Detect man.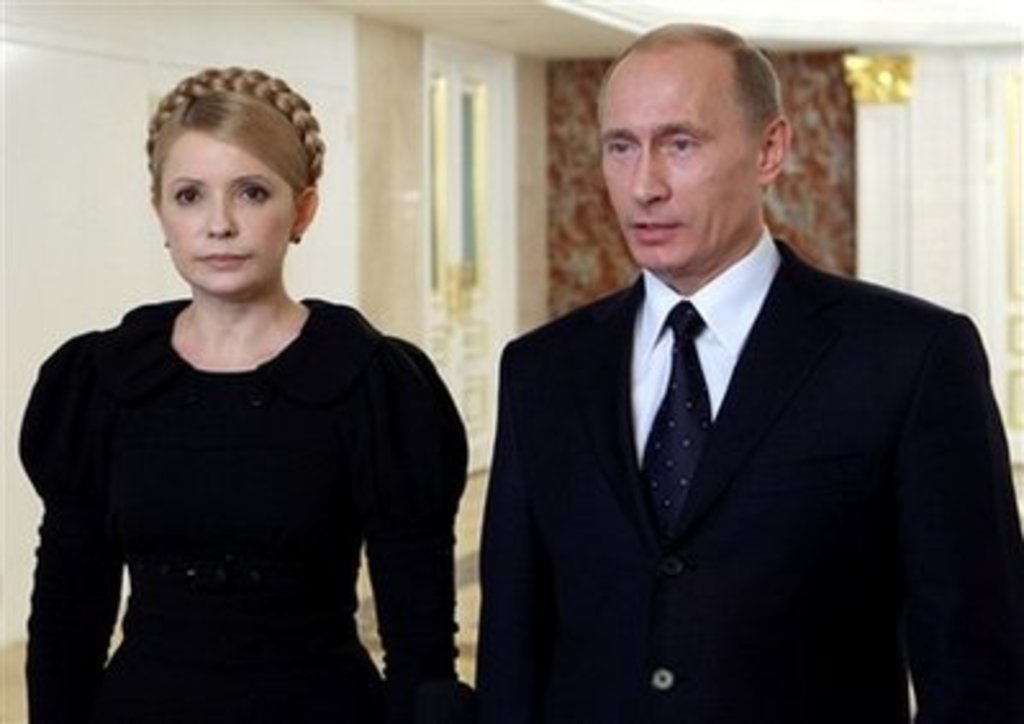
Detected at 447:44:1016:709.
